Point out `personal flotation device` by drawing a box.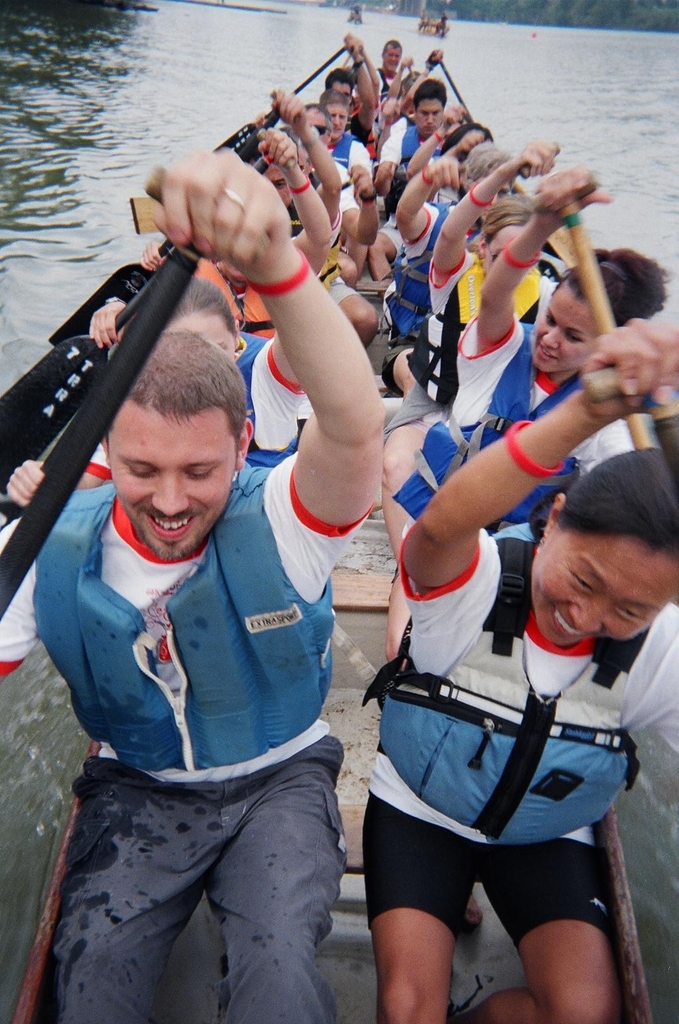
x1=381 y1=196 x2=463 y2=352.
